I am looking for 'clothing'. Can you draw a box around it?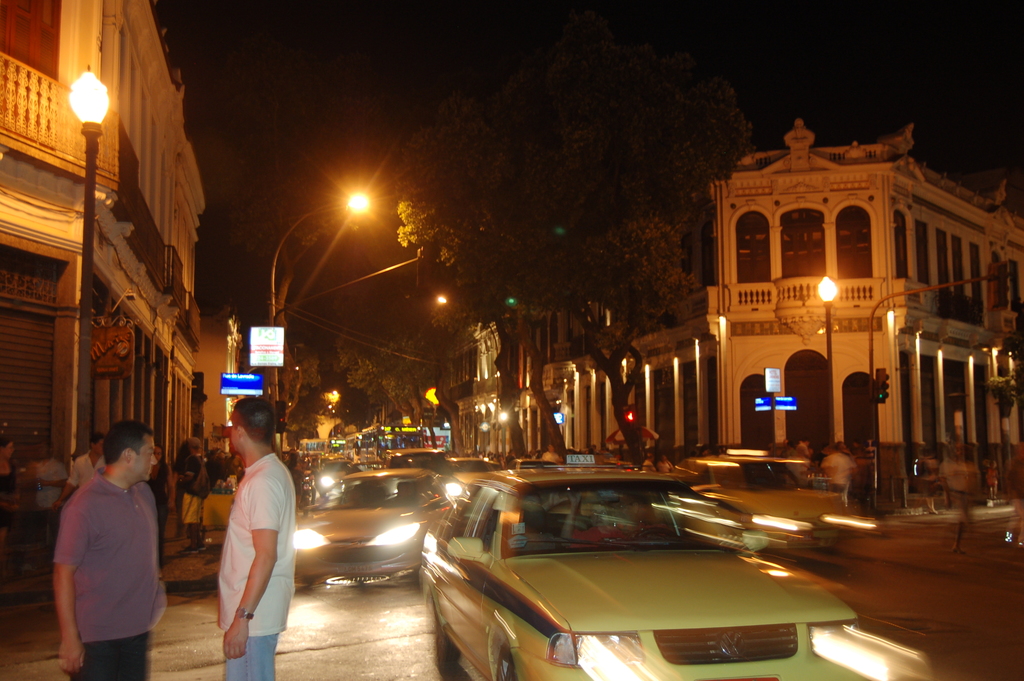
Sure, the bounding box is [29, 470, 67, 534].
